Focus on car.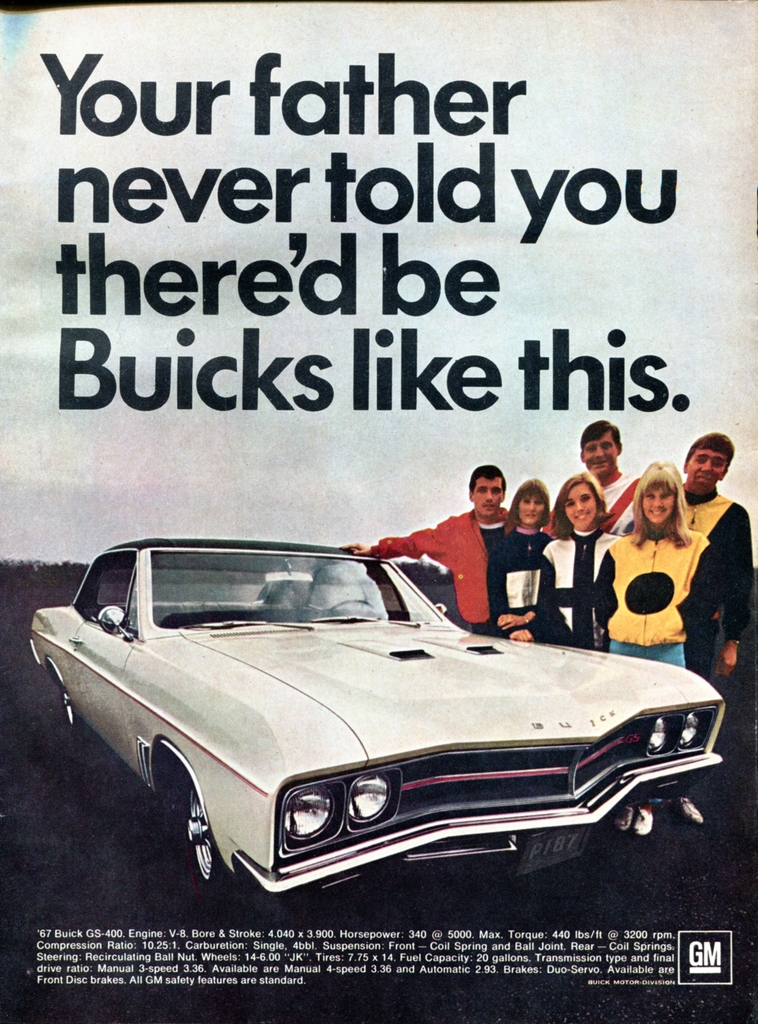
Focused at <box>32,547,737,896</box>.
